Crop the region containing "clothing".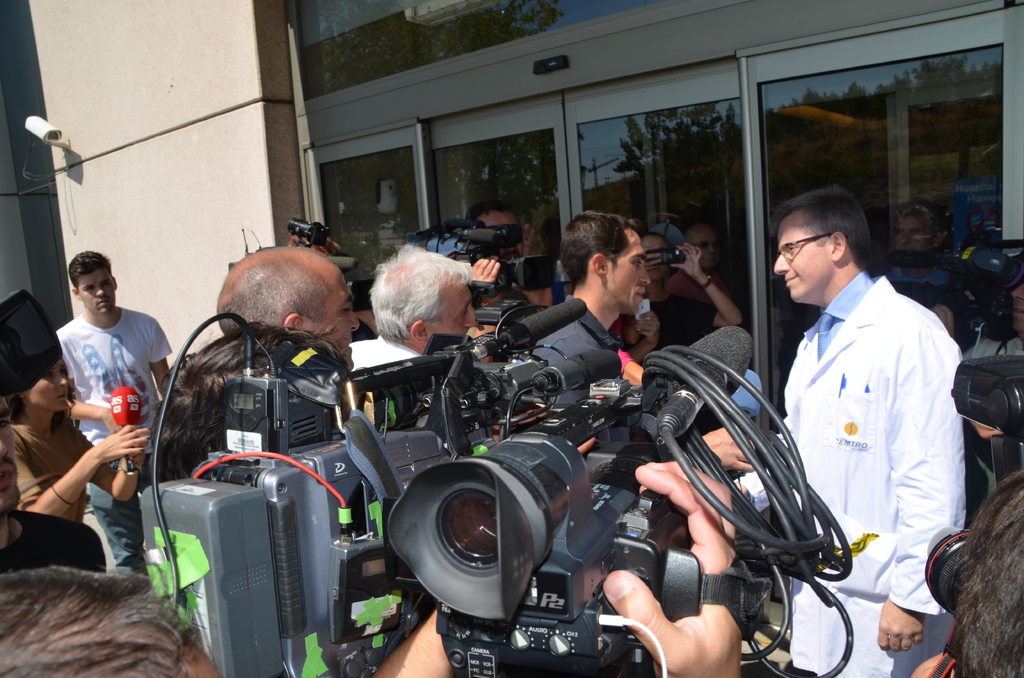
Crop region: select_region(507, 301, 621, 383).
